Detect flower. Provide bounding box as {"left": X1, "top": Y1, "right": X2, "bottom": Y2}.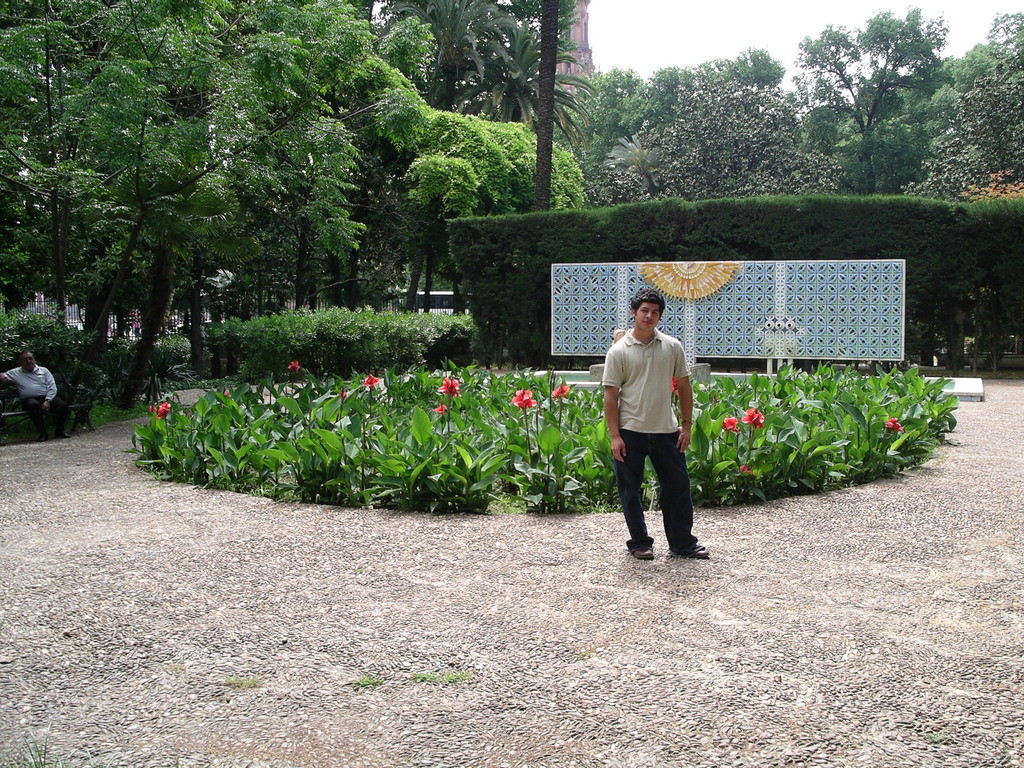
{"left": 721, "top": 417, "right": 738, "bottom": 436}.
